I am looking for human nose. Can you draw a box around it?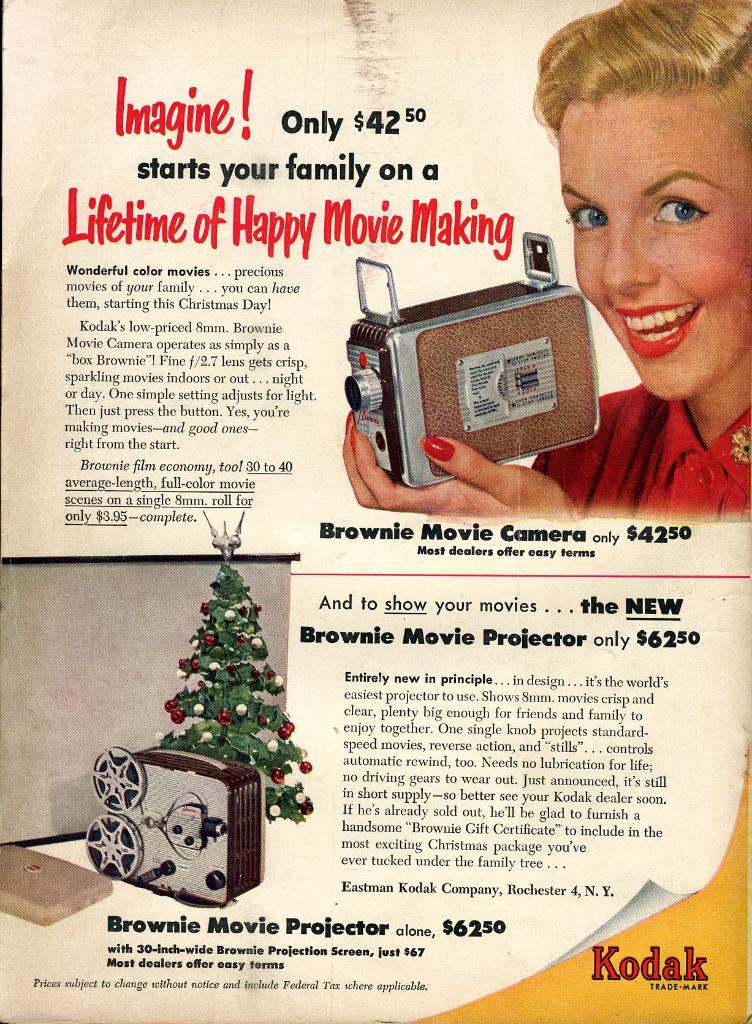
Sure, the bounding box is box(599, 214, 660, 290).
